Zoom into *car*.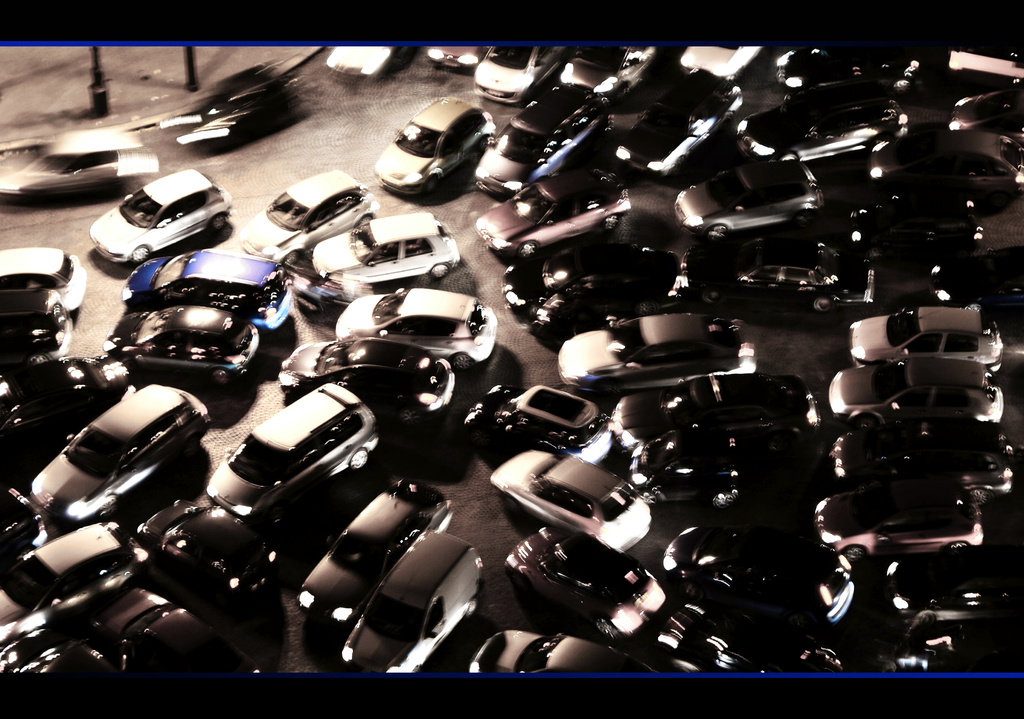
Zoom target: (x1=316, y1=213, x2=456, y2=294).
